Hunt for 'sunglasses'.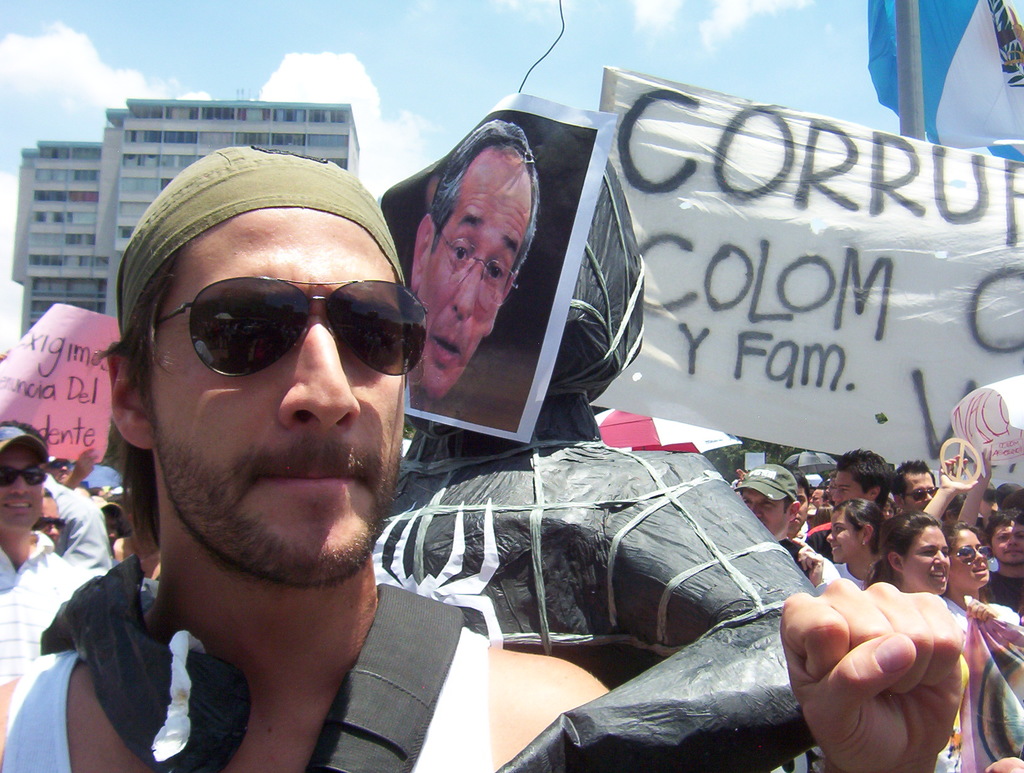
Hunted down at bbox(957, 545, 988, 565).
